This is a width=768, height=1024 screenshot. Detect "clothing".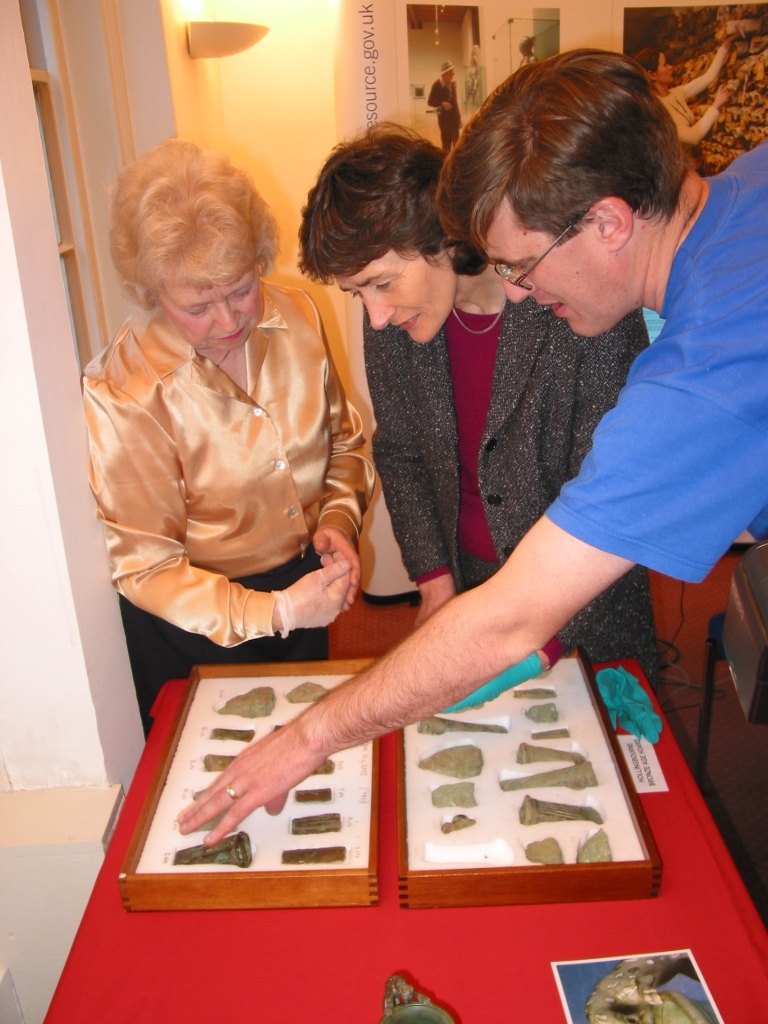
<box>358,290,660,699</box>.
